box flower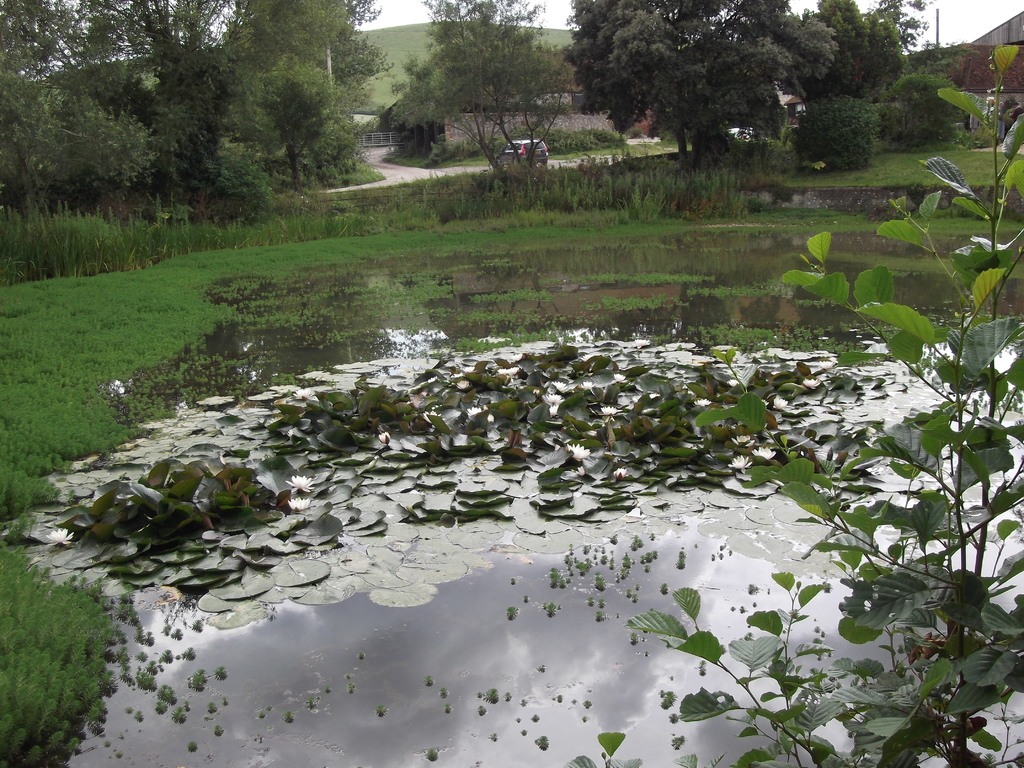
region(568, 442, 591, 461)
